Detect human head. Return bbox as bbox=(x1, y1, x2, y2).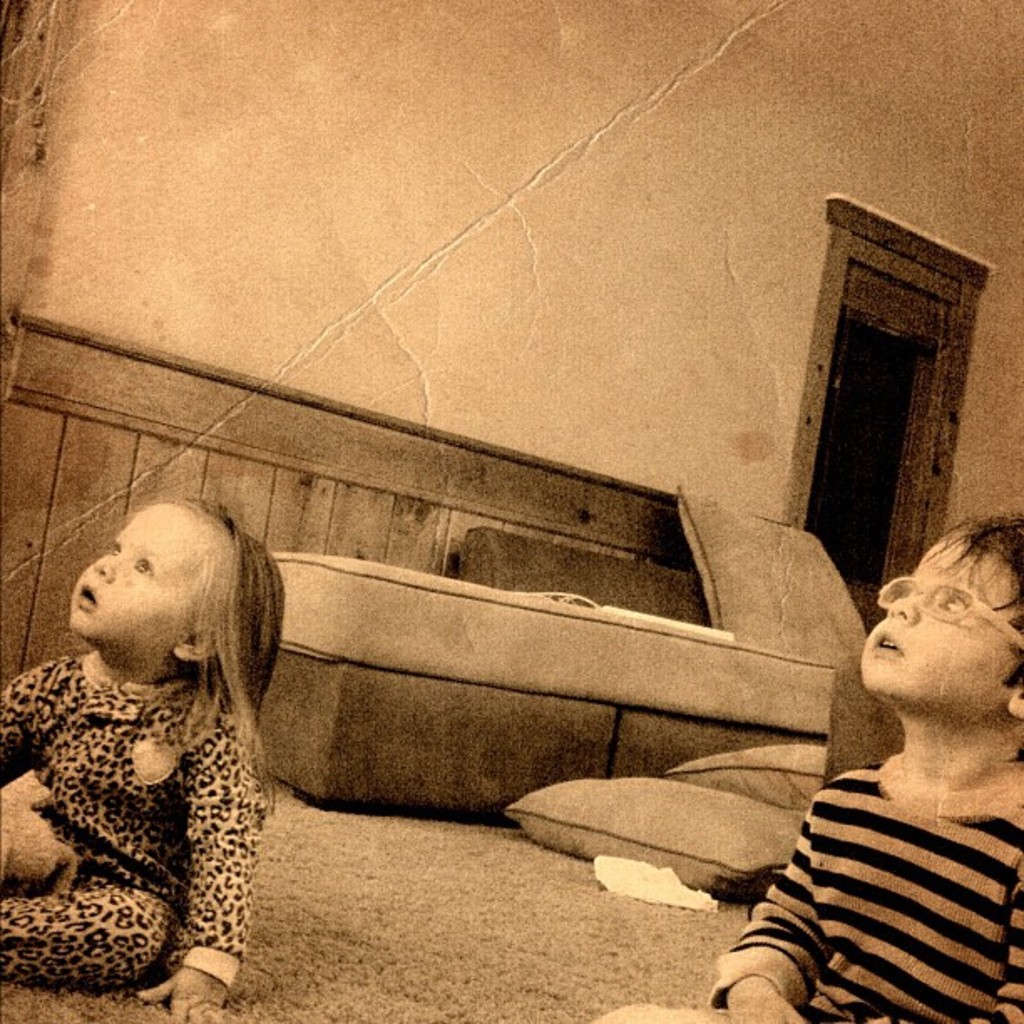
bbox=(857, 514, 1022, 730).
